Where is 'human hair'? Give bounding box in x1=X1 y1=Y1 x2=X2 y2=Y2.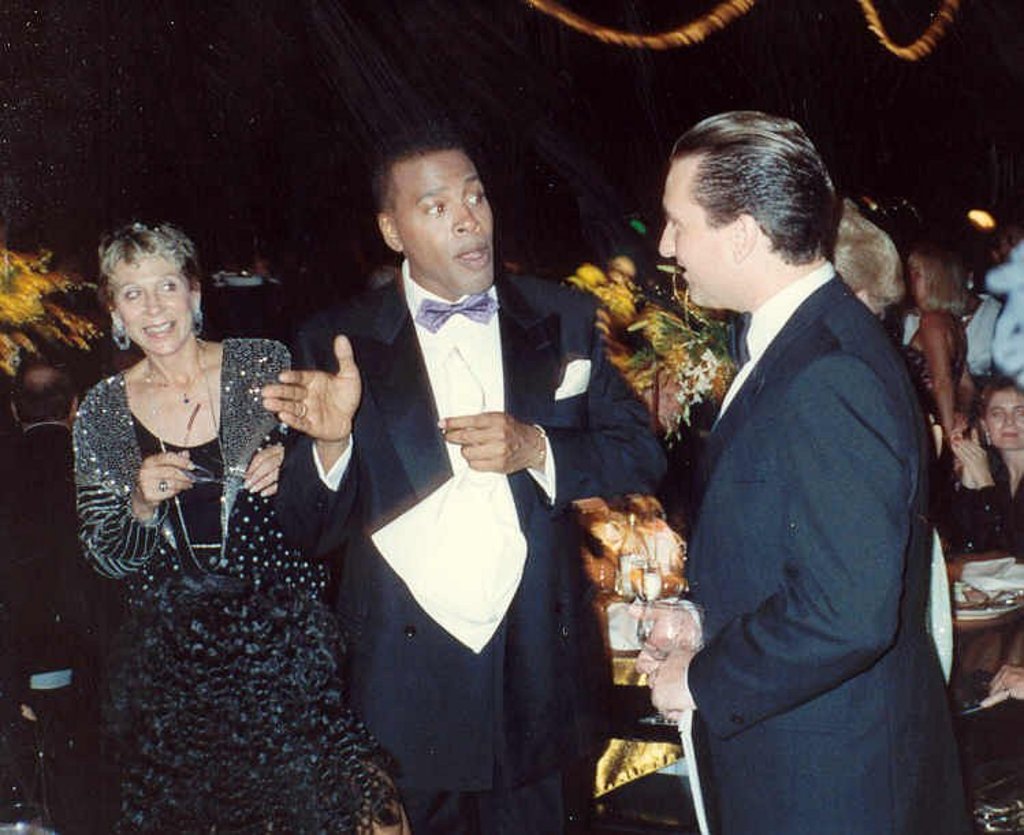
x1=906 y1=250 x2=973 y2=316.
